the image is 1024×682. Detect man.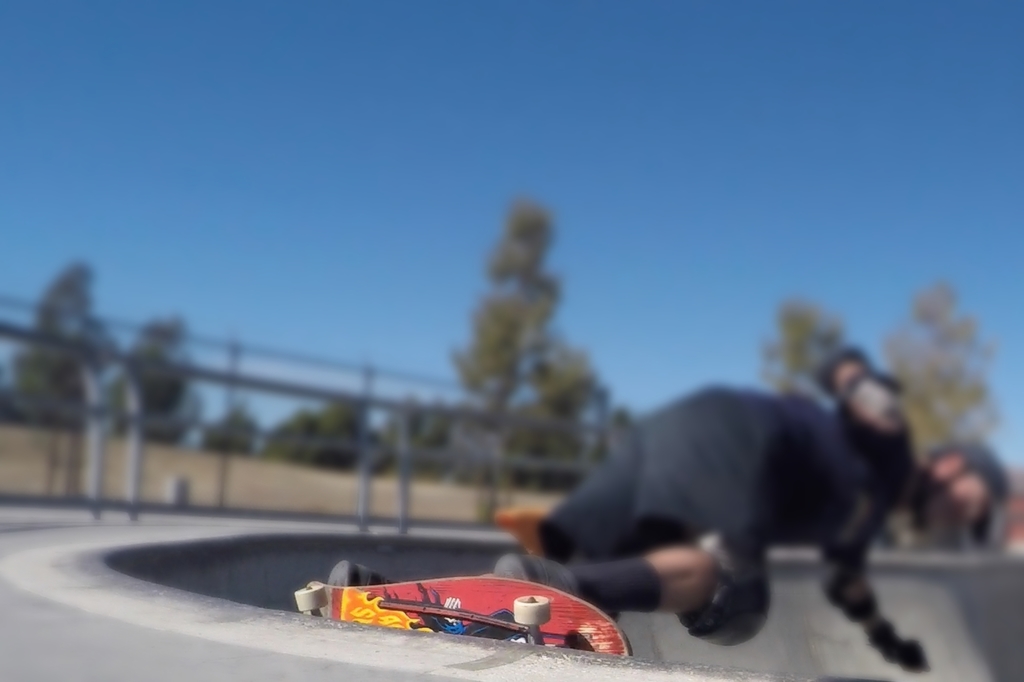
Detection: l=334, t=349, r=1001, b=681.
